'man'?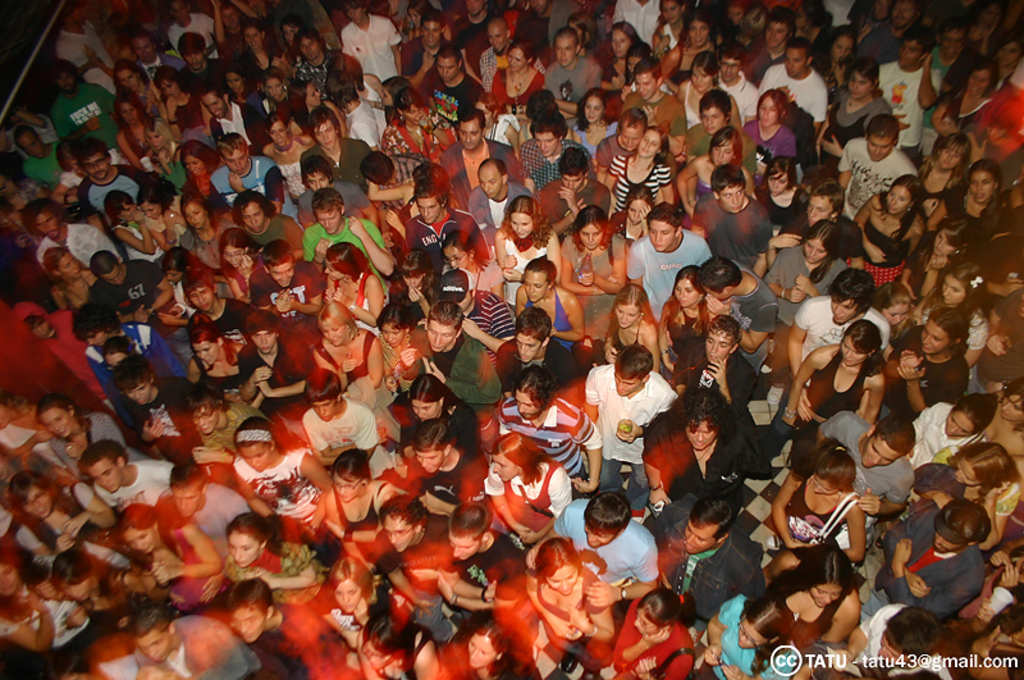
bbox=(178, 26, 225, 87)
